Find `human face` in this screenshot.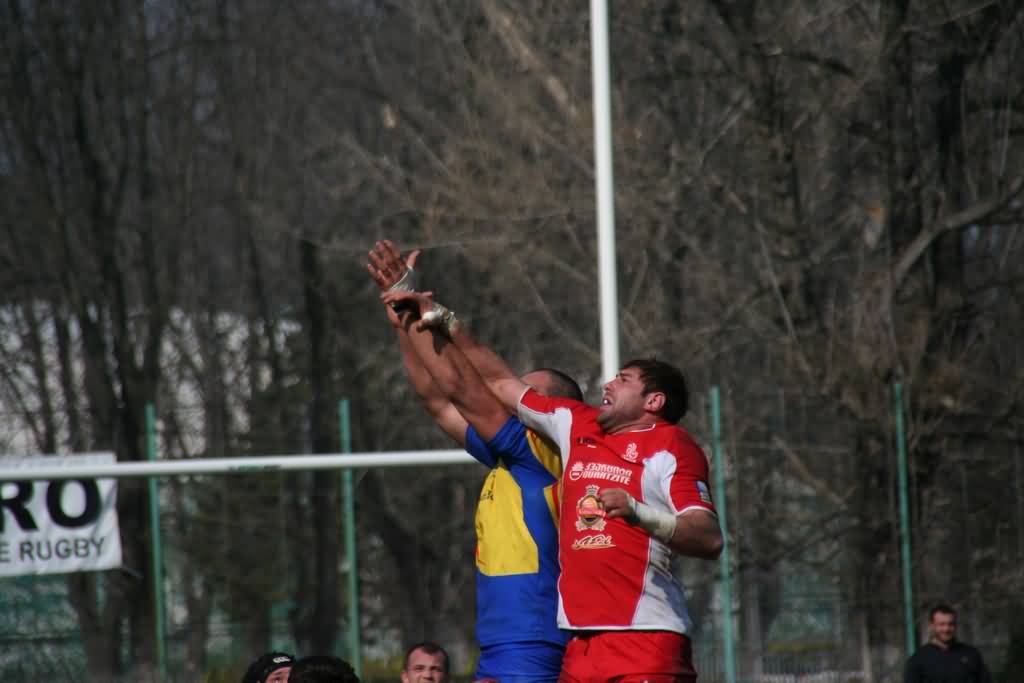
The bounding box for `human face` is x1=407, y1=647, x2=445, y2=682.
